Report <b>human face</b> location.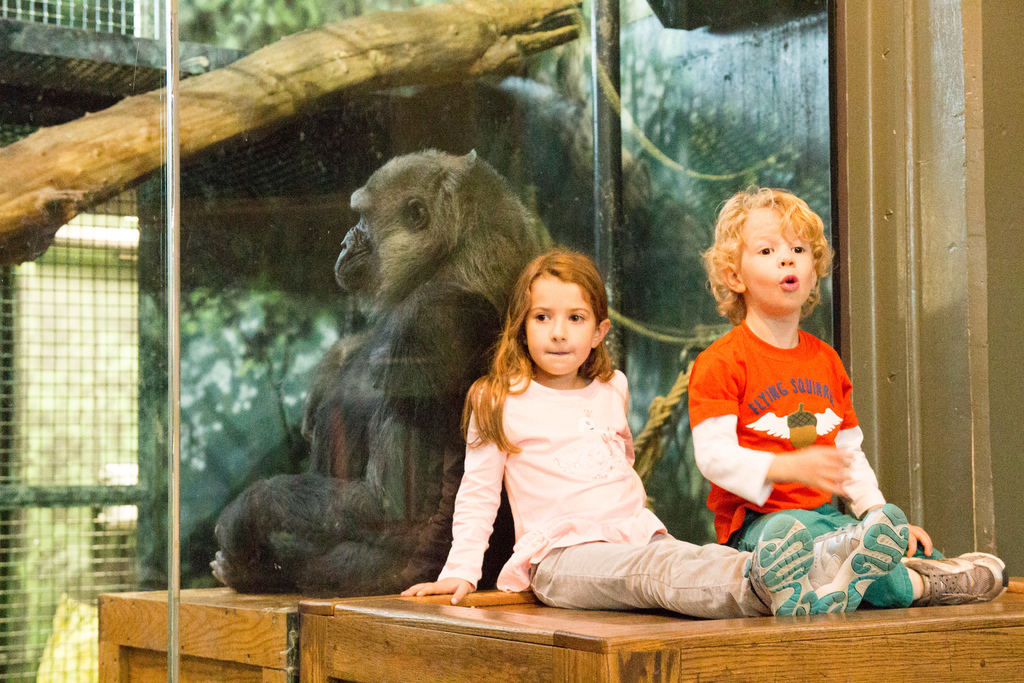
Report: locate(515, 265, 607, 372).
